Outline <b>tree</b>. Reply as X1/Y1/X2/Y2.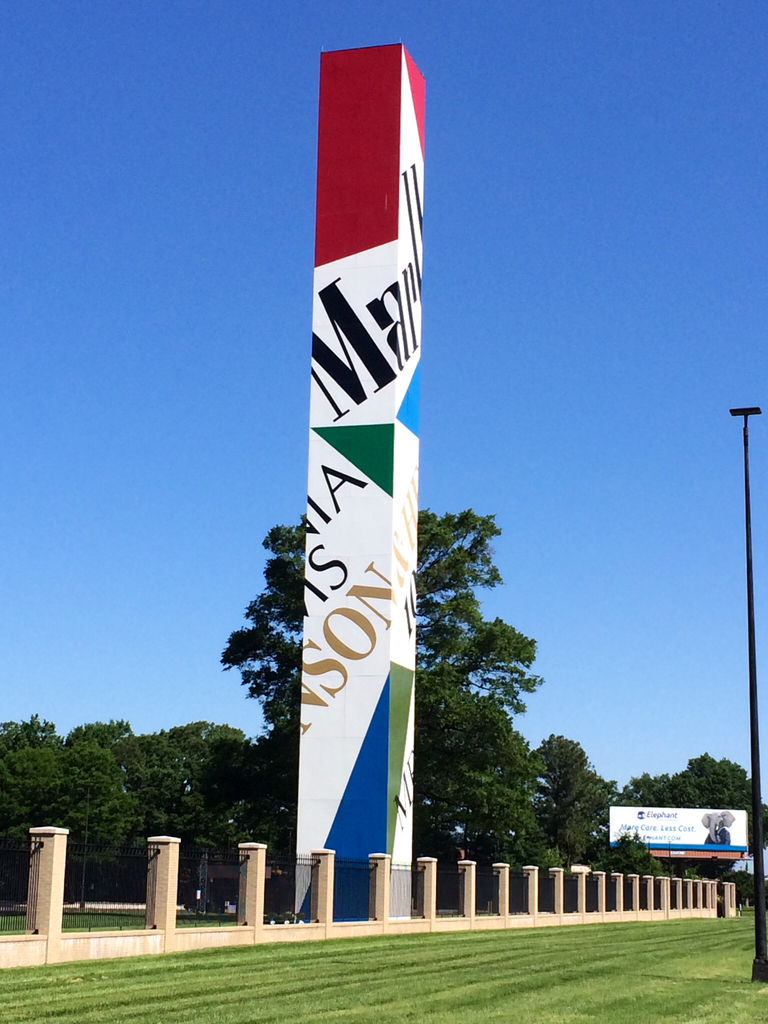
66/716/139/793.
